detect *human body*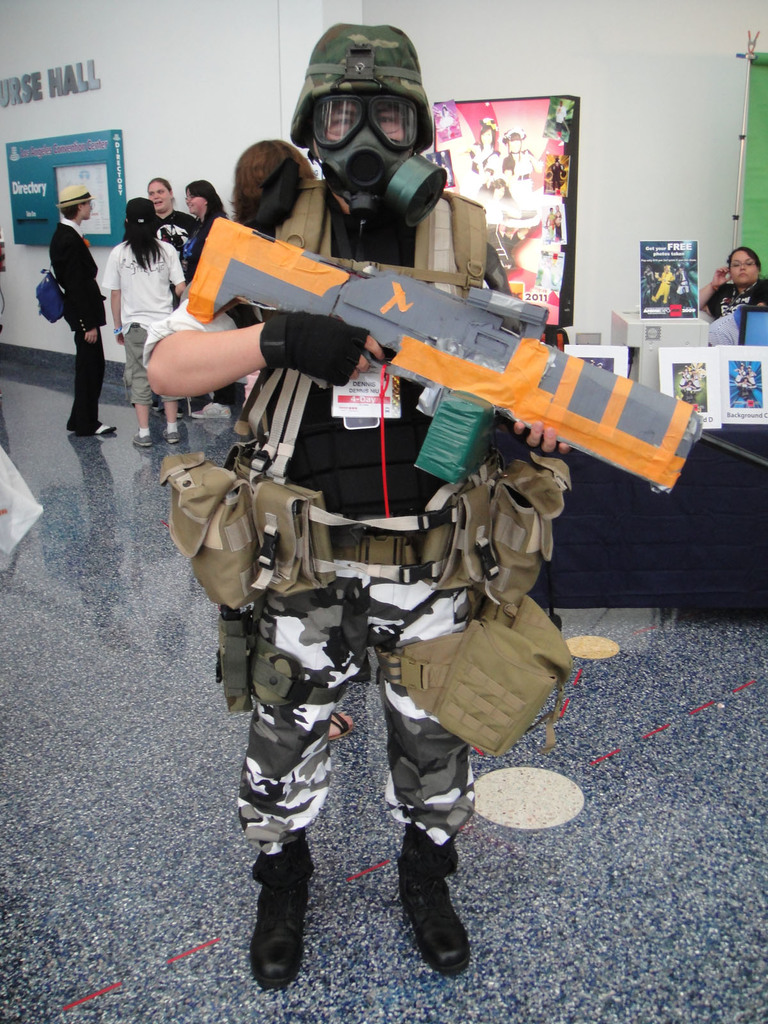
<region>140, 27, 565, 989</region>
